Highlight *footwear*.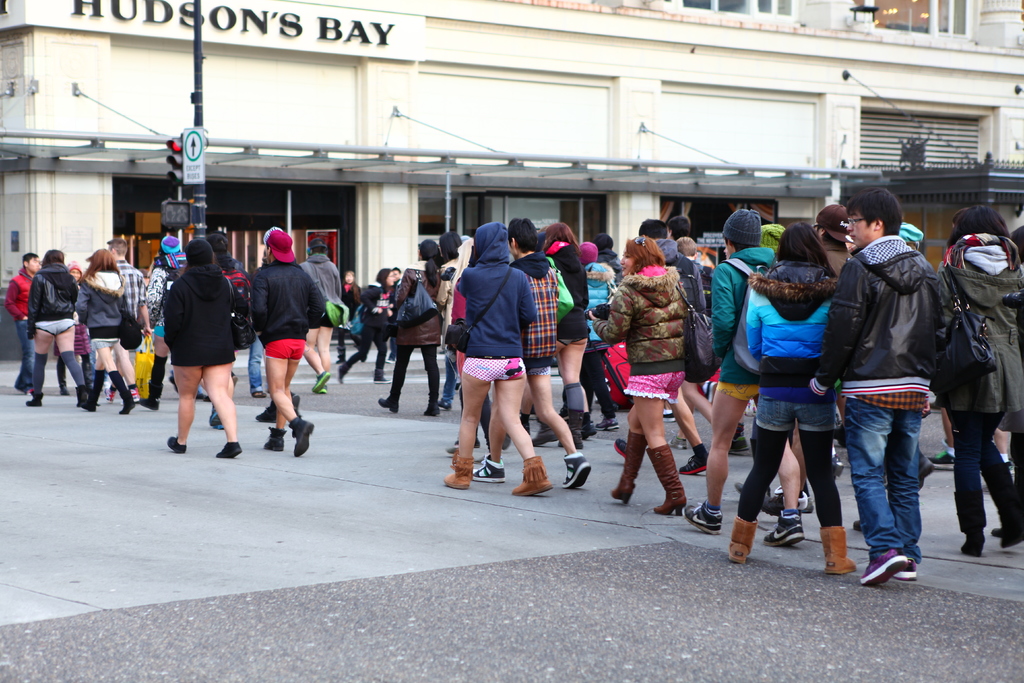
Highlighted region: [left=232, top=370, right=239, bottom=386].
